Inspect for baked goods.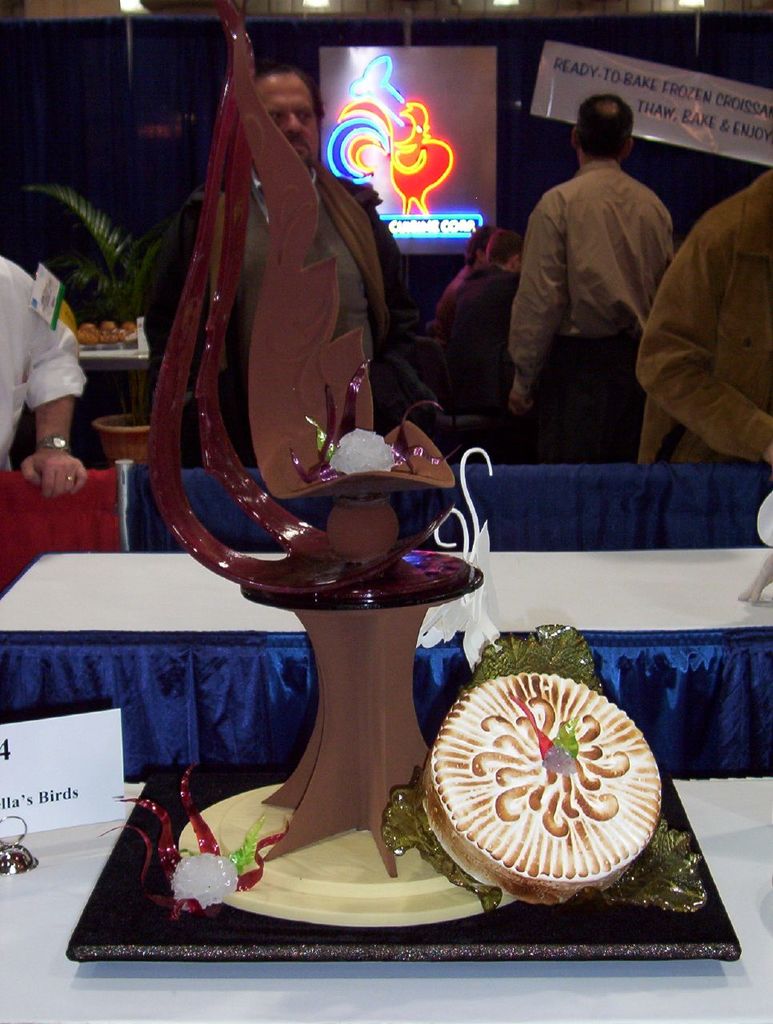
Inspection: (71,326,99,346).
